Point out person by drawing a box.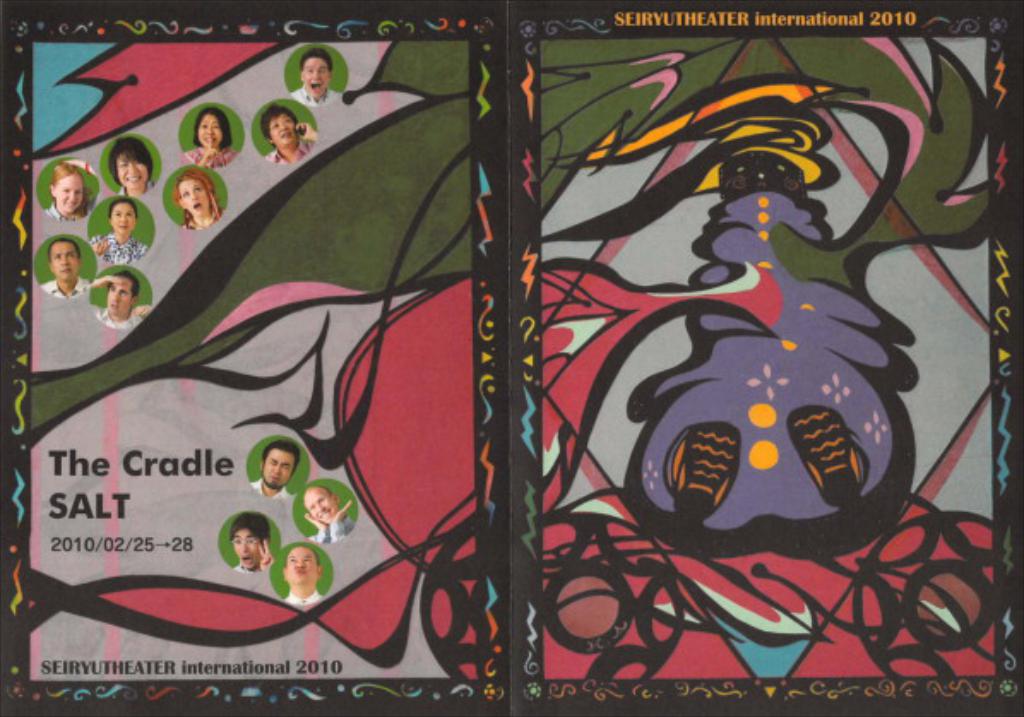
43 157 96 221.
